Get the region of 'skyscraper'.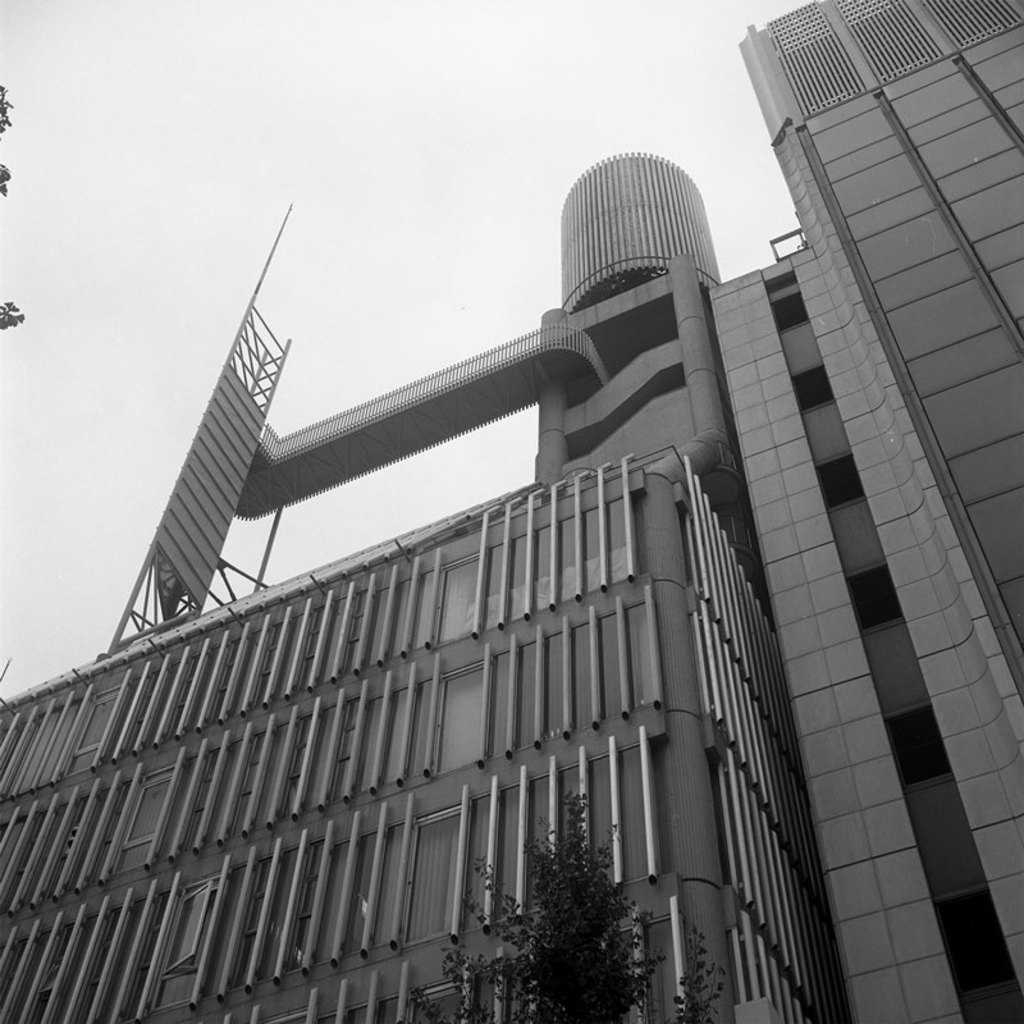
<bbox>686, 0, 1021, 1023</bbox>.
